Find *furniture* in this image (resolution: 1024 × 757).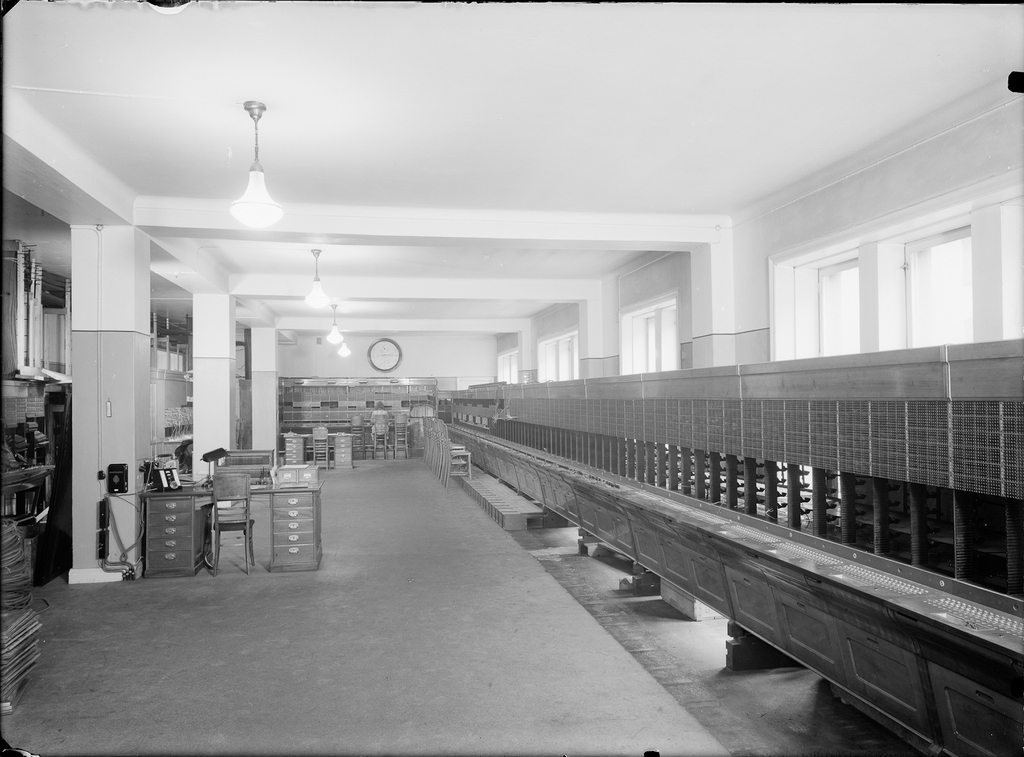
278/432/355/471.
